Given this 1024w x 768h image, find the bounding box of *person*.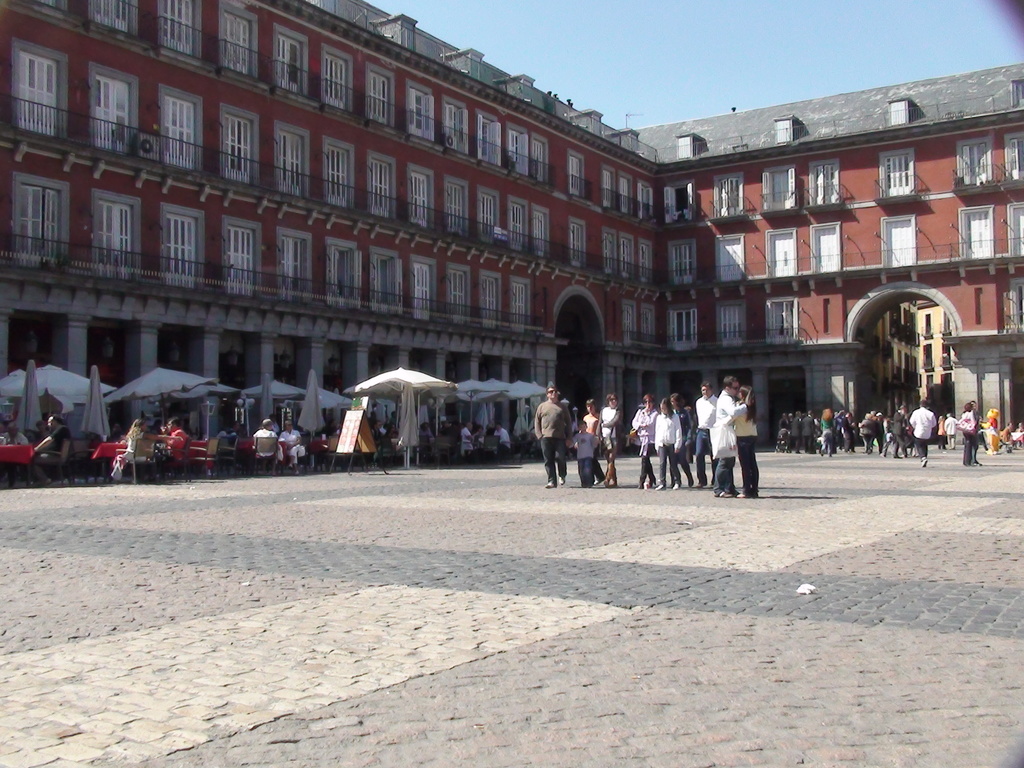
l=439, t=422, r=452, b=435.
